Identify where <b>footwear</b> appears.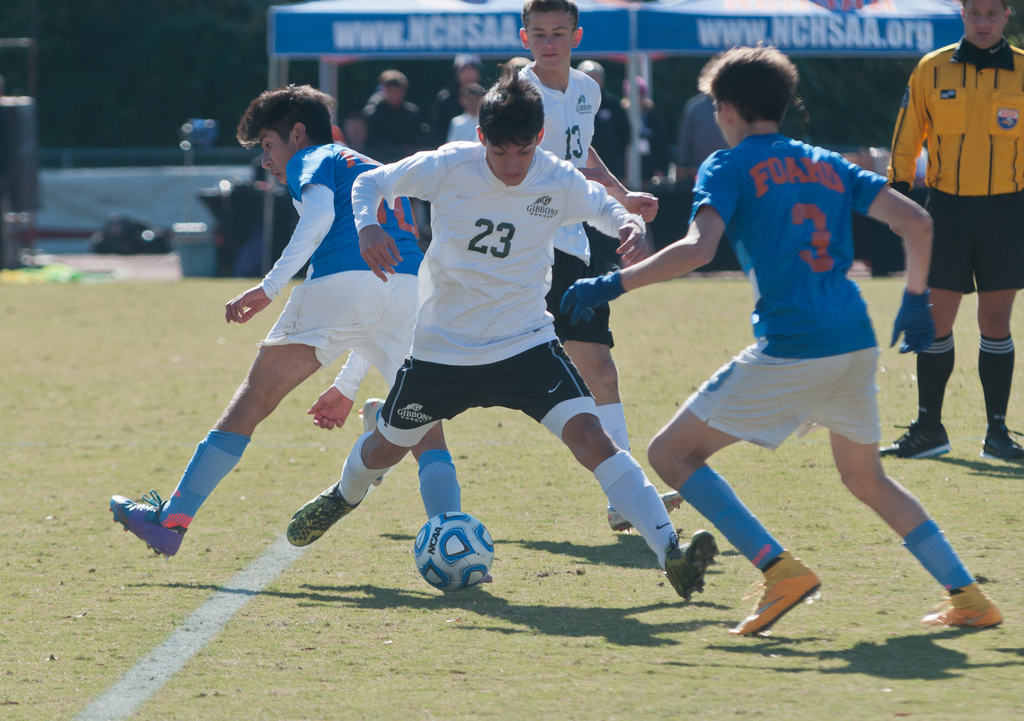
Appears at [668,528,722,601].
